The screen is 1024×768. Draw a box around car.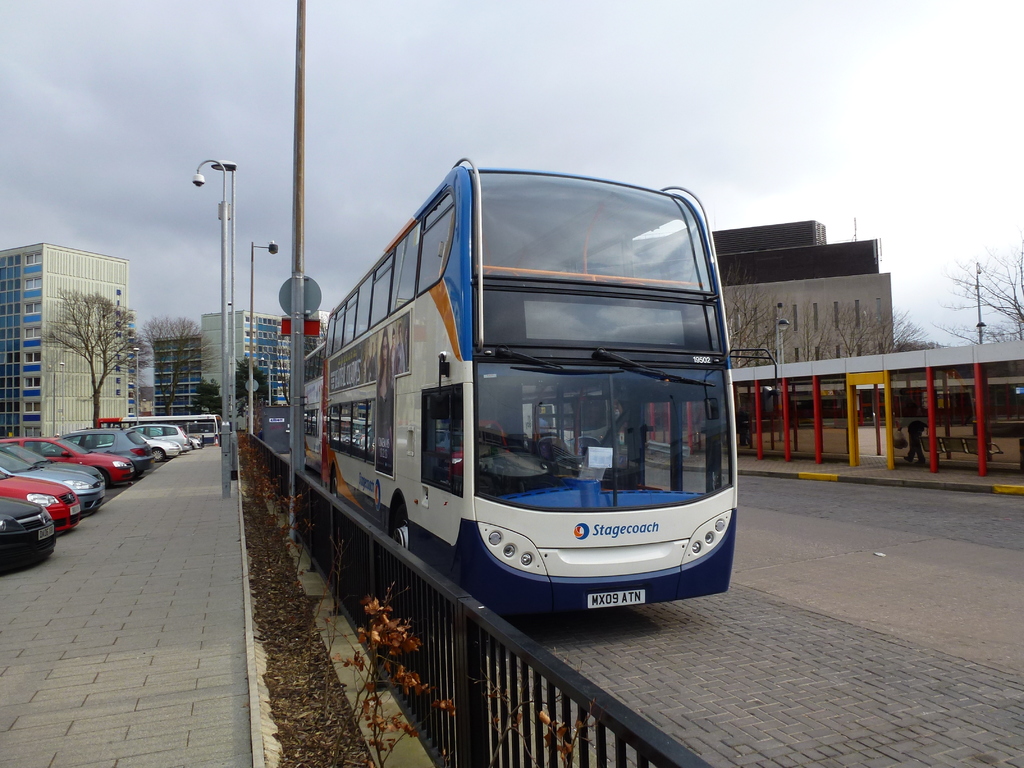
{"x1": 188, "y1": 435, "x2": 202, "y2": 450}.
